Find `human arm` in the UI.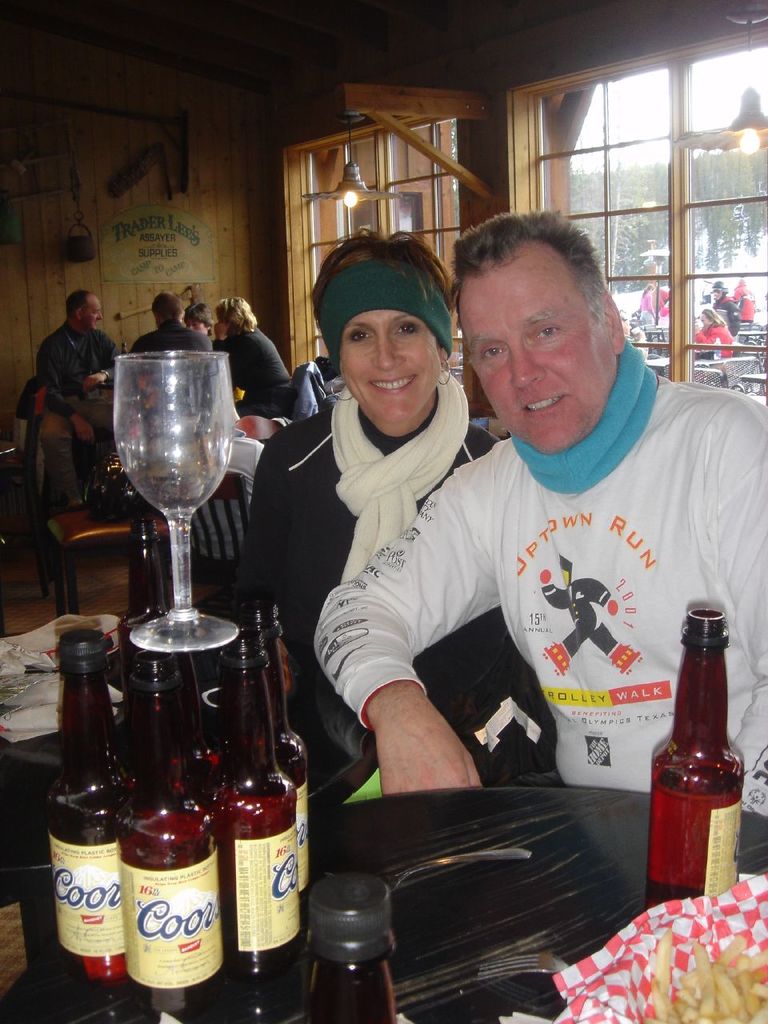
UI element at bbox=(241, 426, 285, 600).
